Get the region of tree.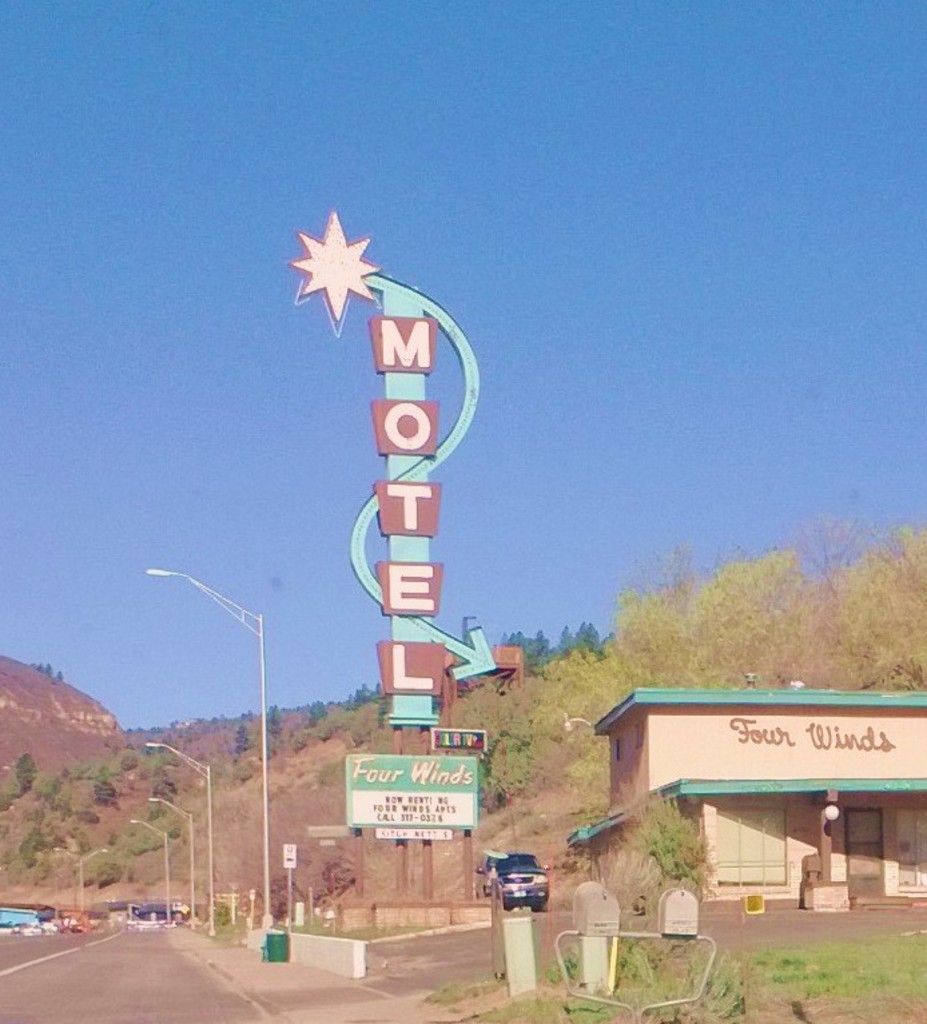
(40, 660, 64, 677).
